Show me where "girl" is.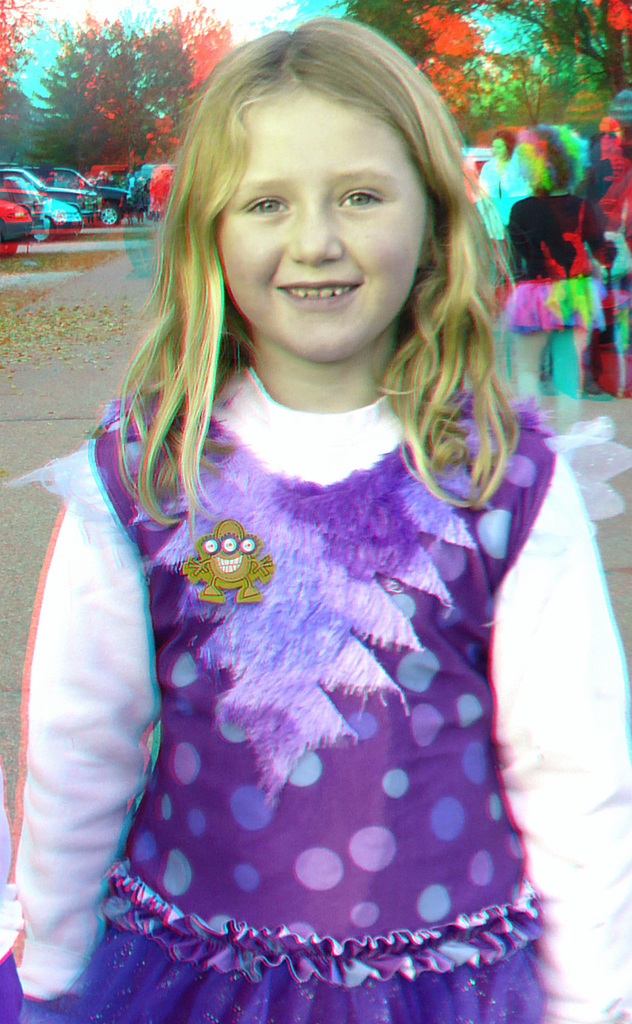
"girl" is at [0,10,631,1023].
